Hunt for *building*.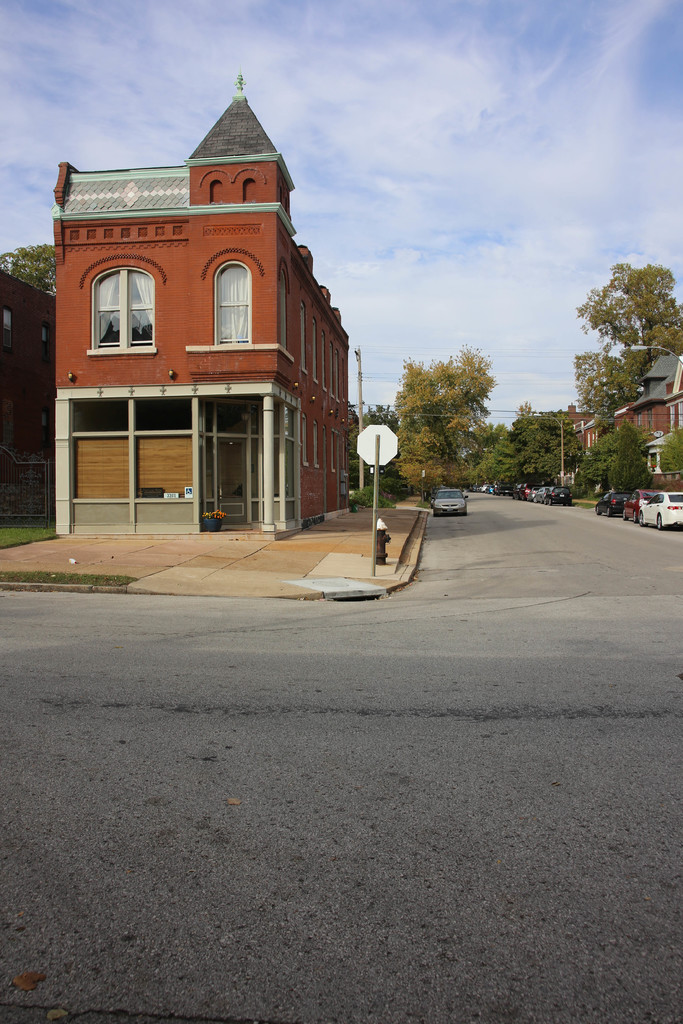
Hunted down at locate(55, 75, 349, 543).
